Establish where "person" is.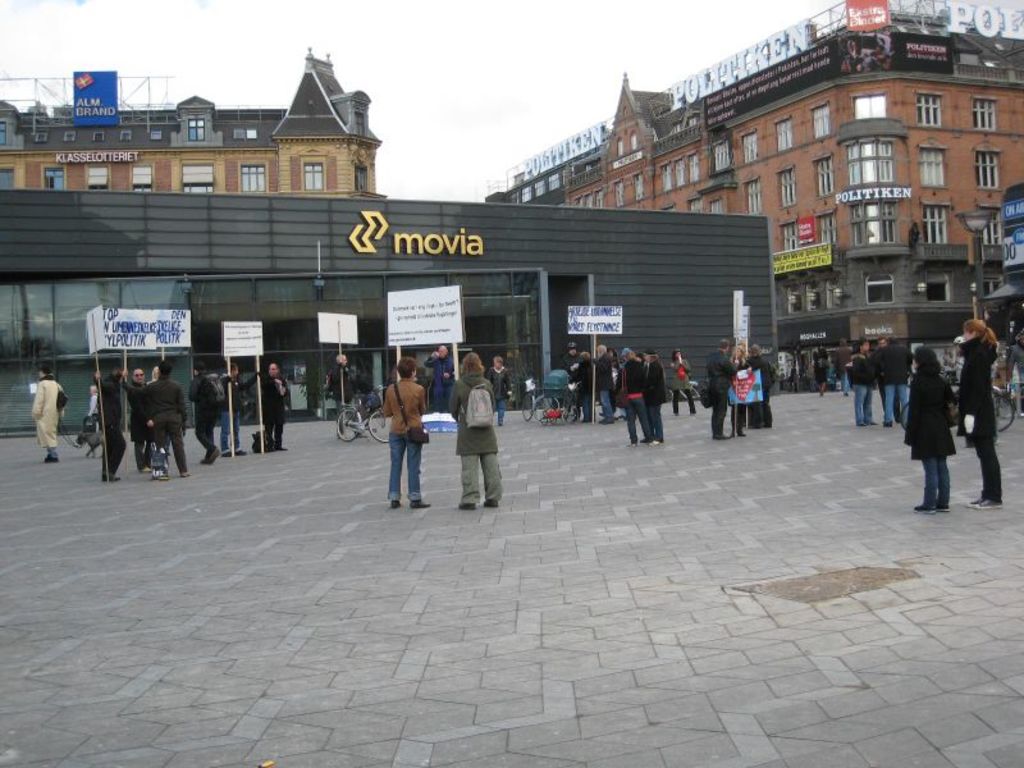
Established at (left=731, top=348, right=750, bottom=430).
